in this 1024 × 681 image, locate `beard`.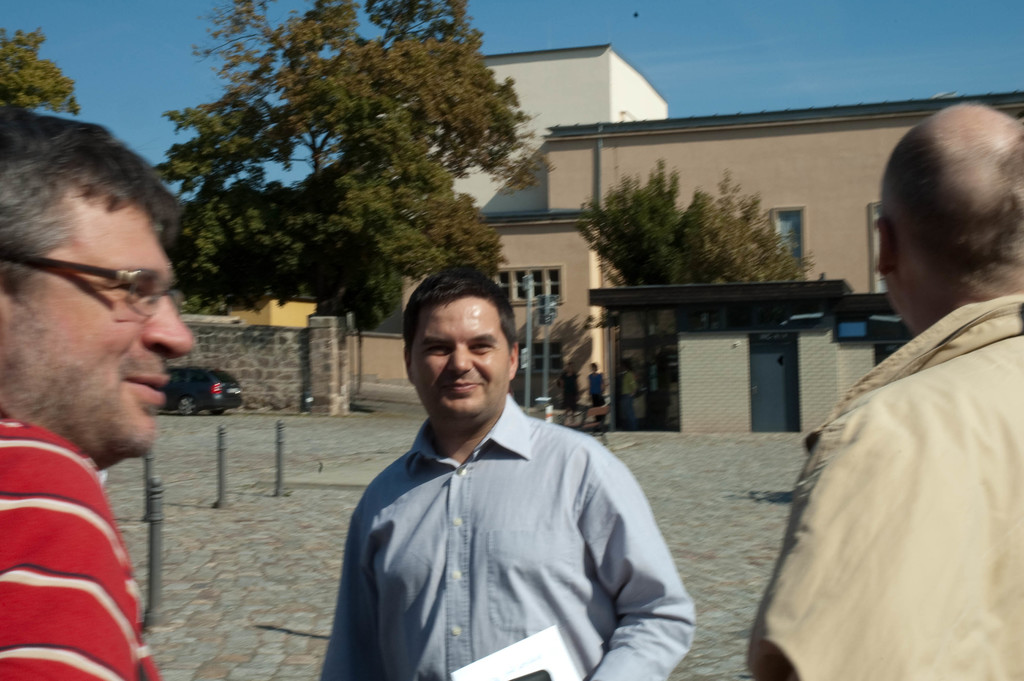
Bounding box: detection(30, 276, 164, 482).
